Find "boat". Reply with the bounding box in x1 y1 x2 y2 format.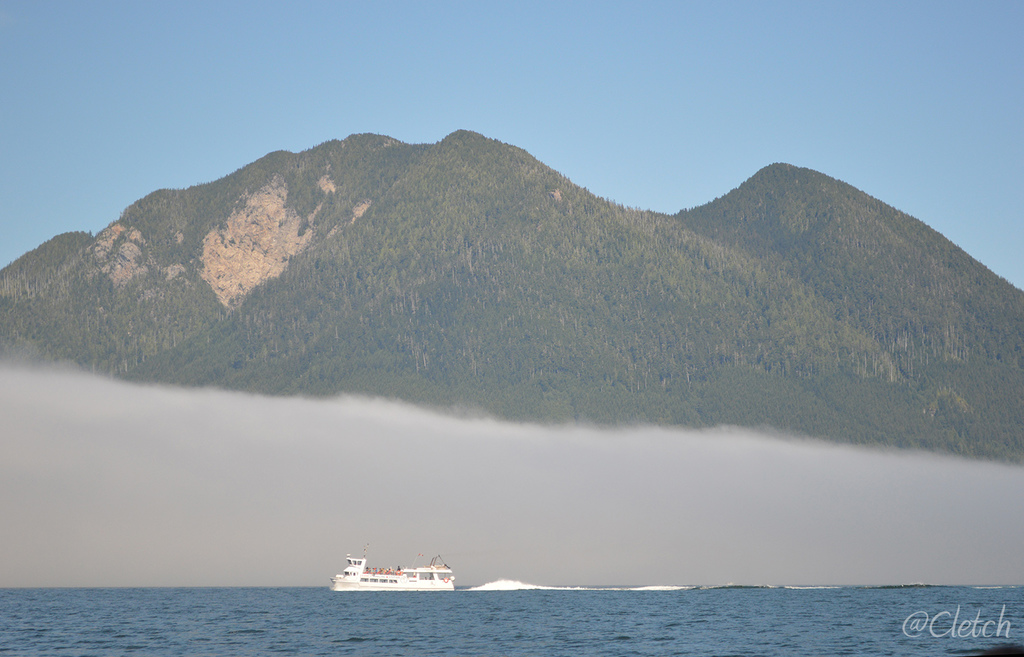
330 553 456 611.
